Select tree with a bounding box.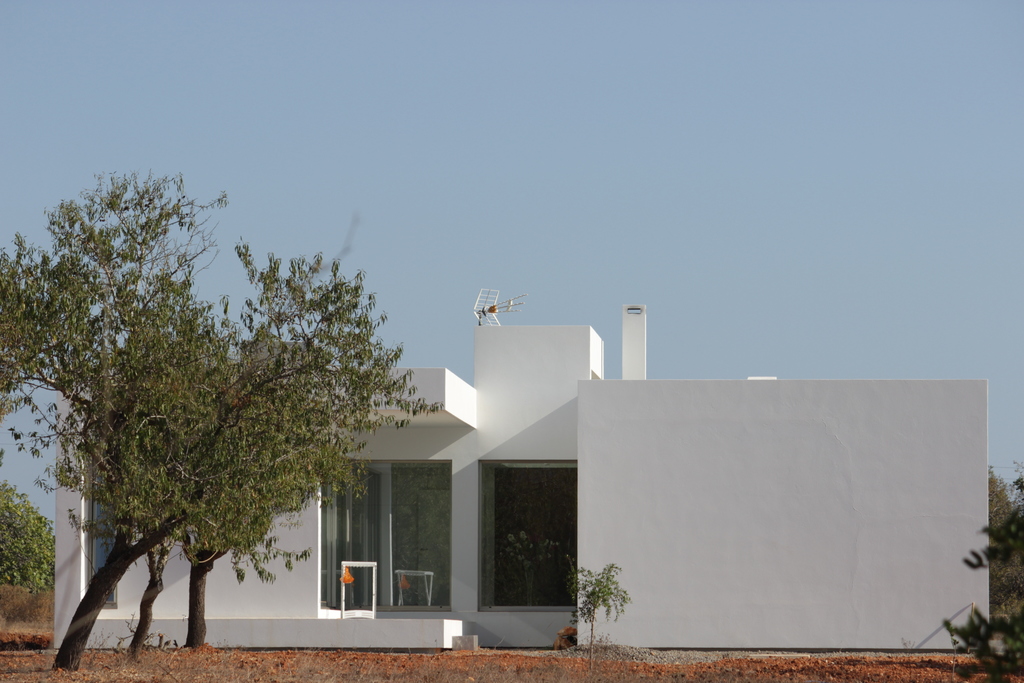
[0, 479, 60, 591].
